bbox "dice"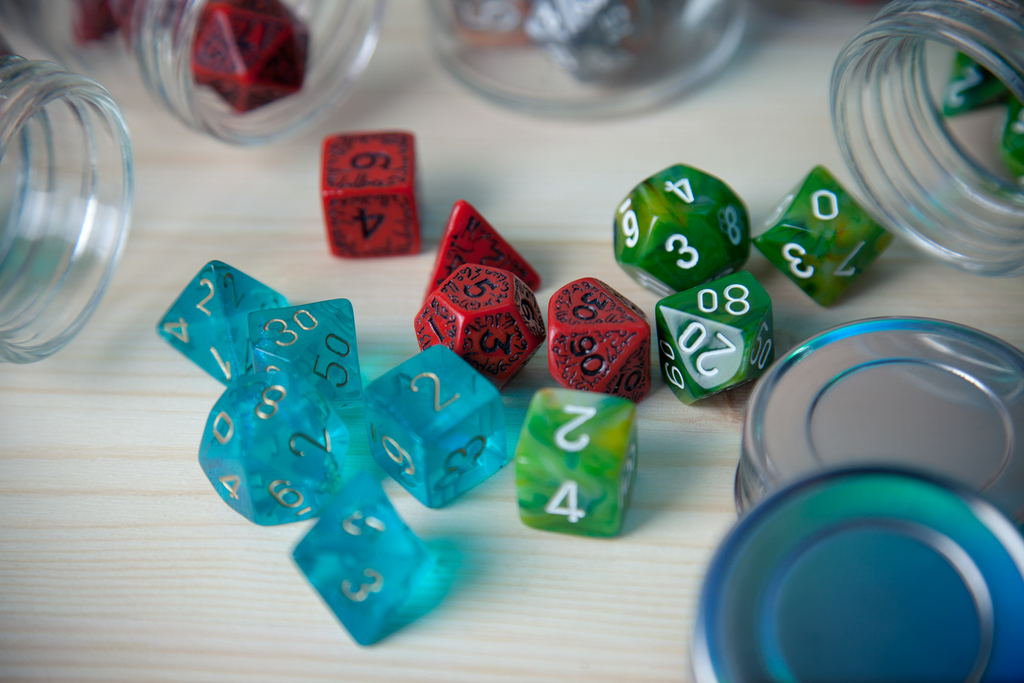
{"x1": 748, "y1": 165, "x2": 894, "y2": 306}
